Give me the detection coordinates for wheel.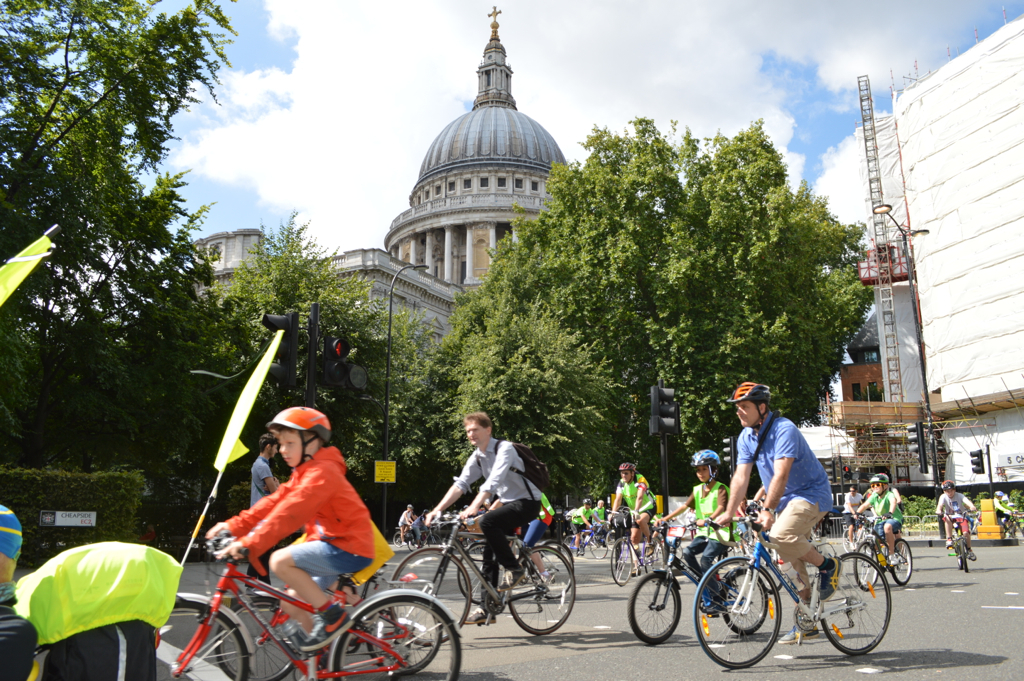
623/571/683/643.
